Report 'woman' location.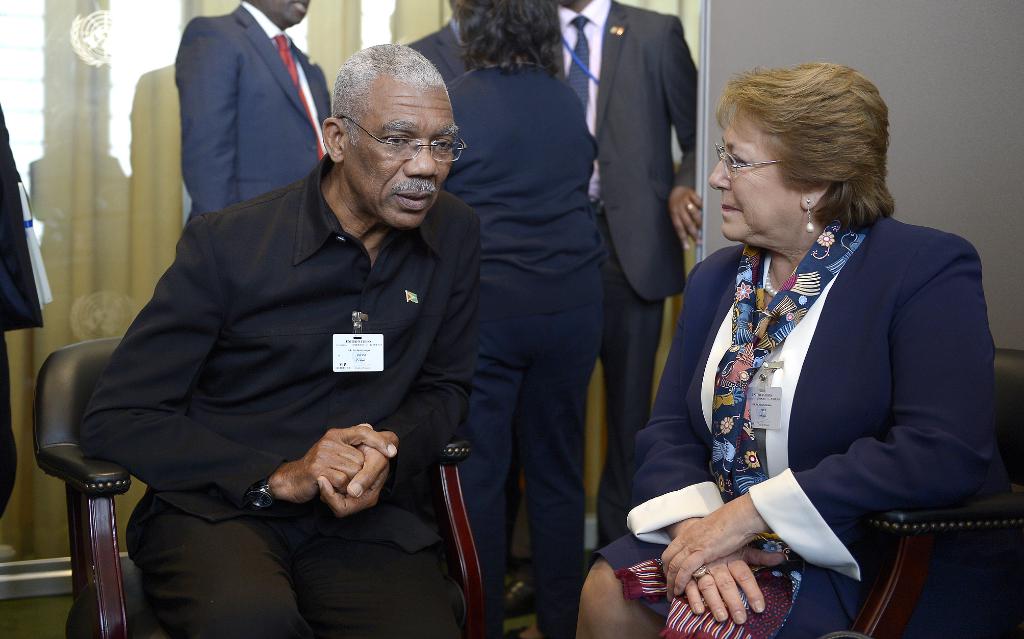
Report: <region>575, 72, 1007, 638</region>.
